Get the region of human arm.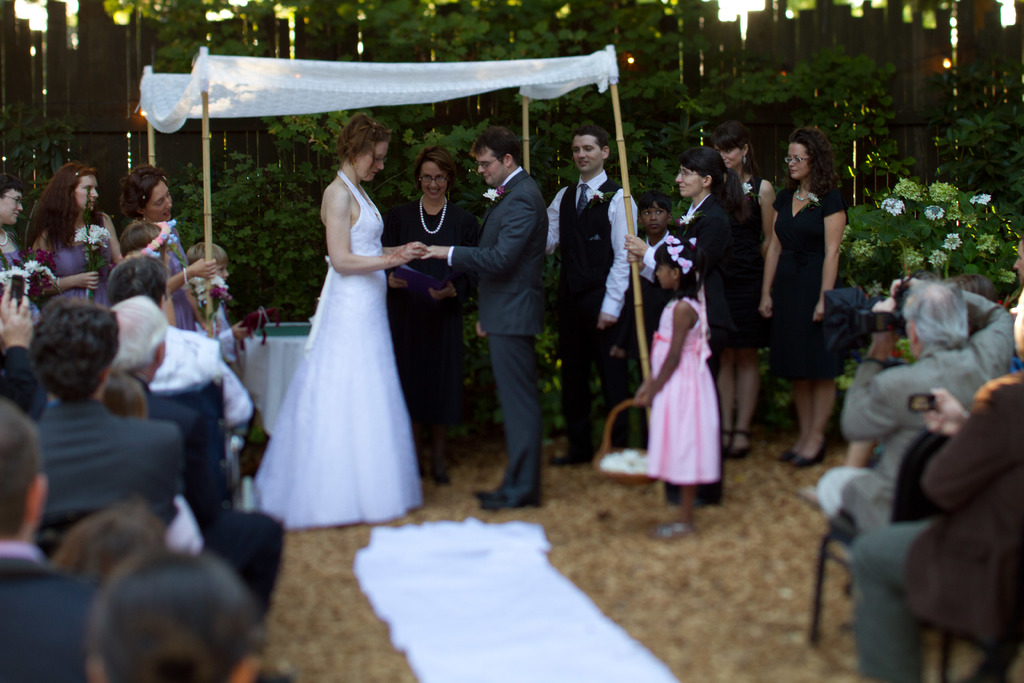
(842, 327, 927, 448).
